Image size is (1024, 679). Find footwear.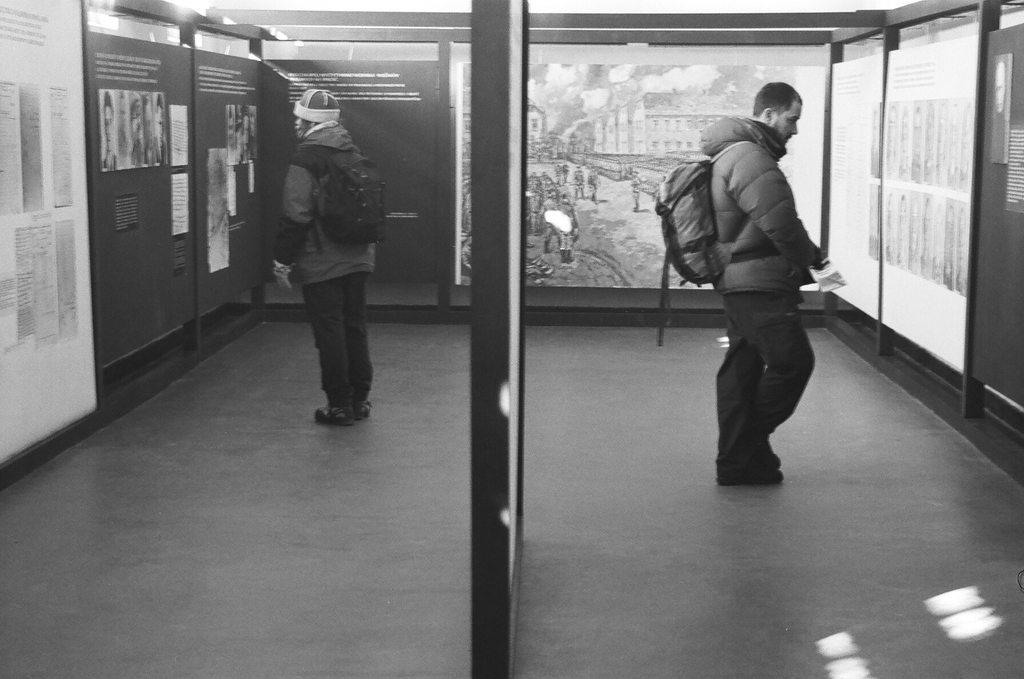
crop(316, 406, 354, 426).
